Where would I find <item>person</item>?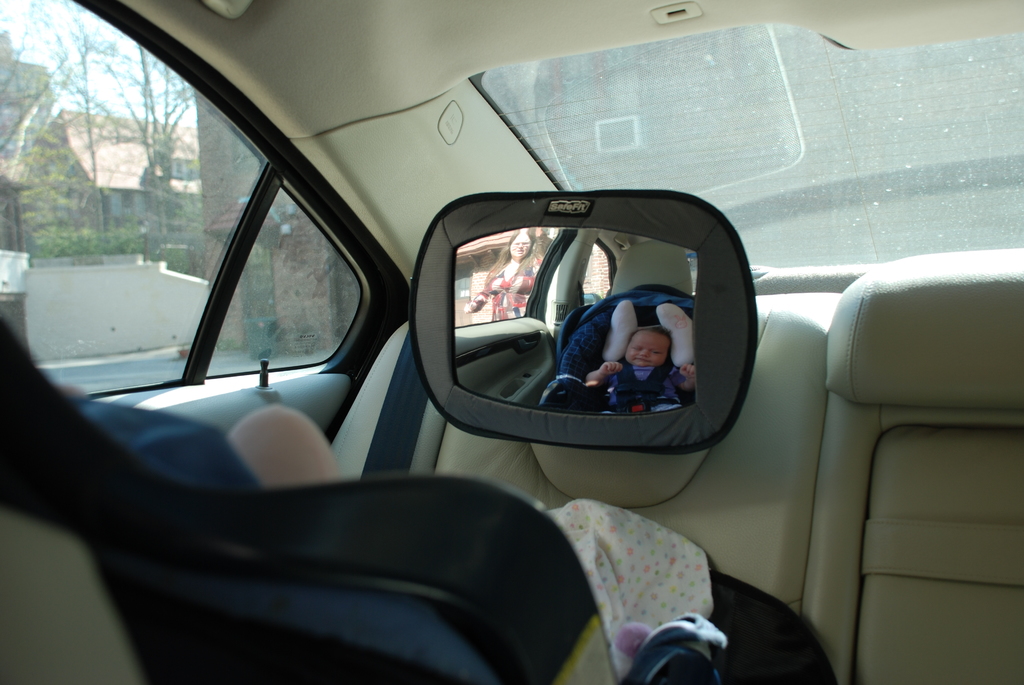
At (left=466, top=219, right=536, bottom=321).
